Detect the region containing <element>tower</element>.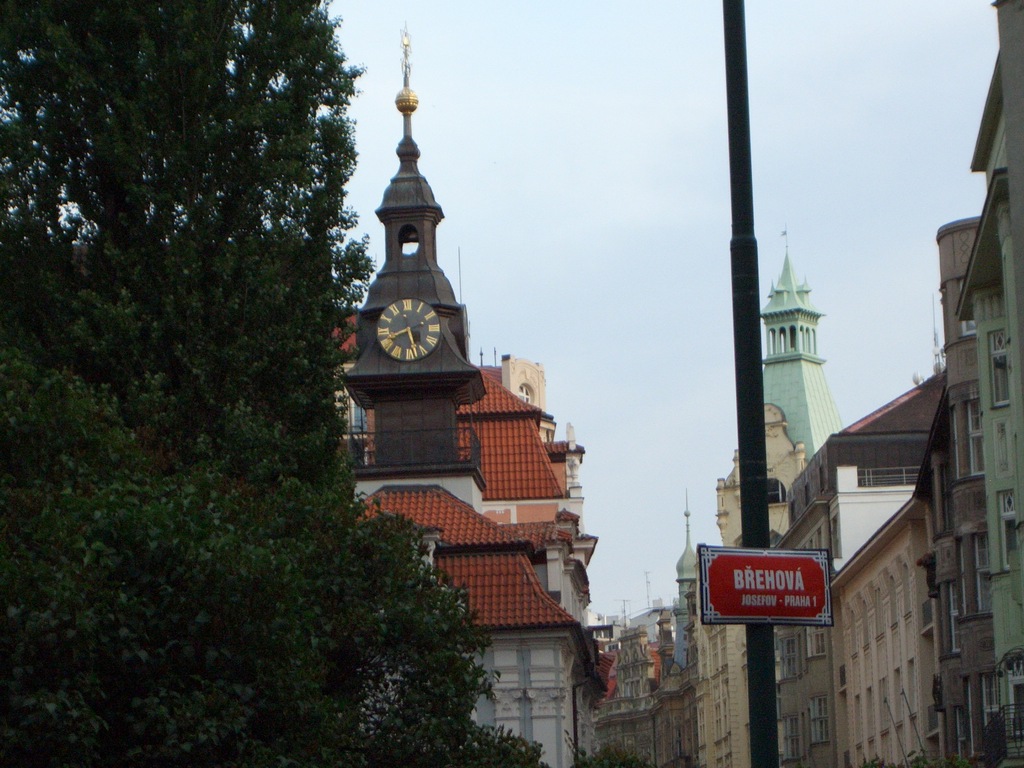
bbox=(336, 28, 609, 767).
